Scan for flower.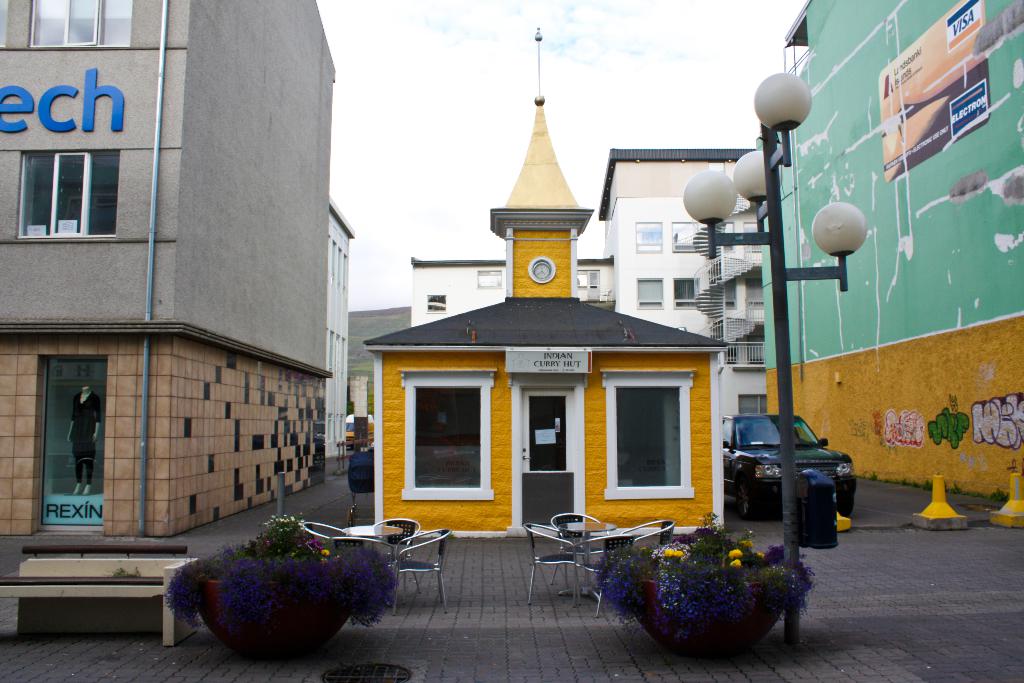
Scan result: BBox(322, 545, 332, 557).
